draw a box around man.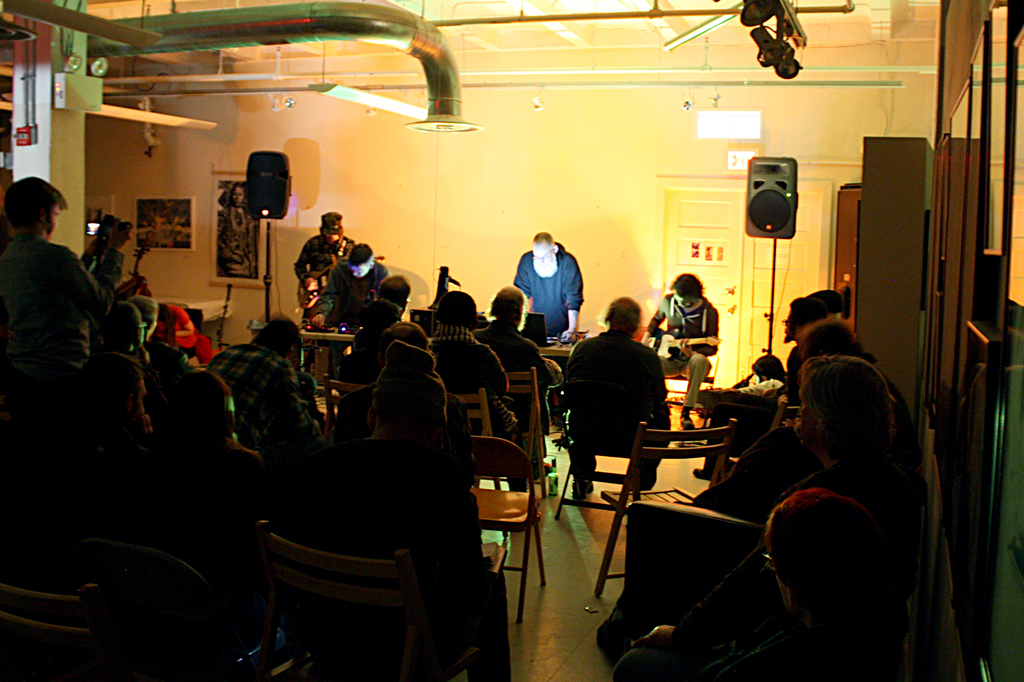
detection(422, 284, 521, 498).
